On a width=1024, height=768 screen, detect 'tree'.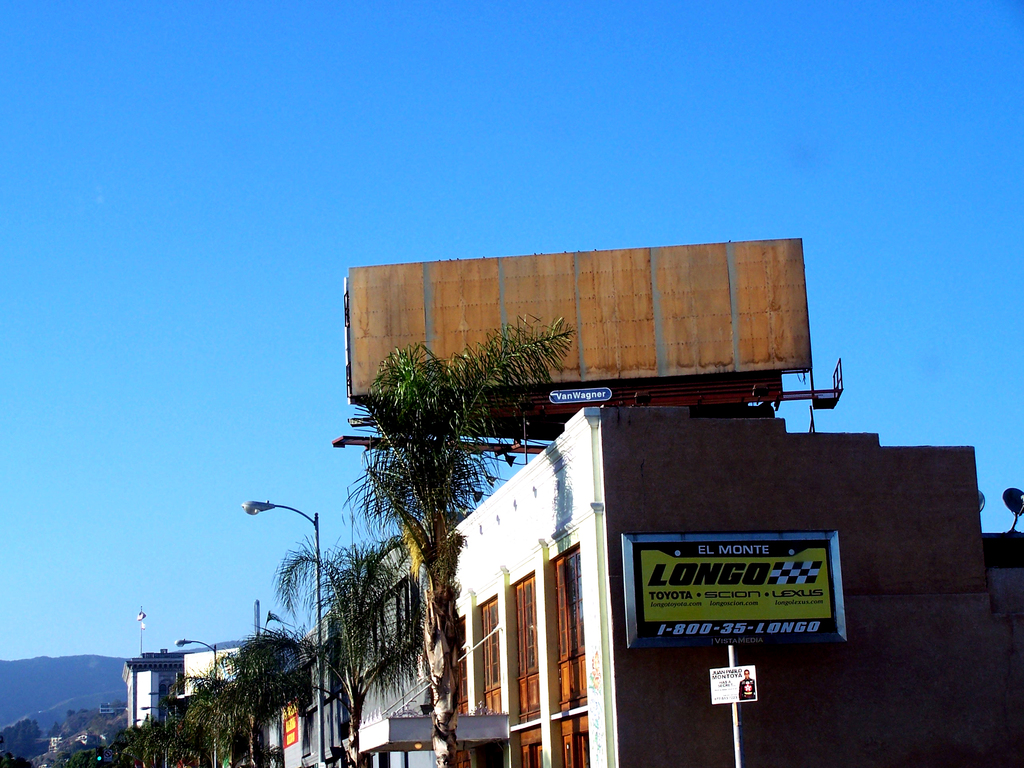
<region>332, 315, 589, 766</region>.
